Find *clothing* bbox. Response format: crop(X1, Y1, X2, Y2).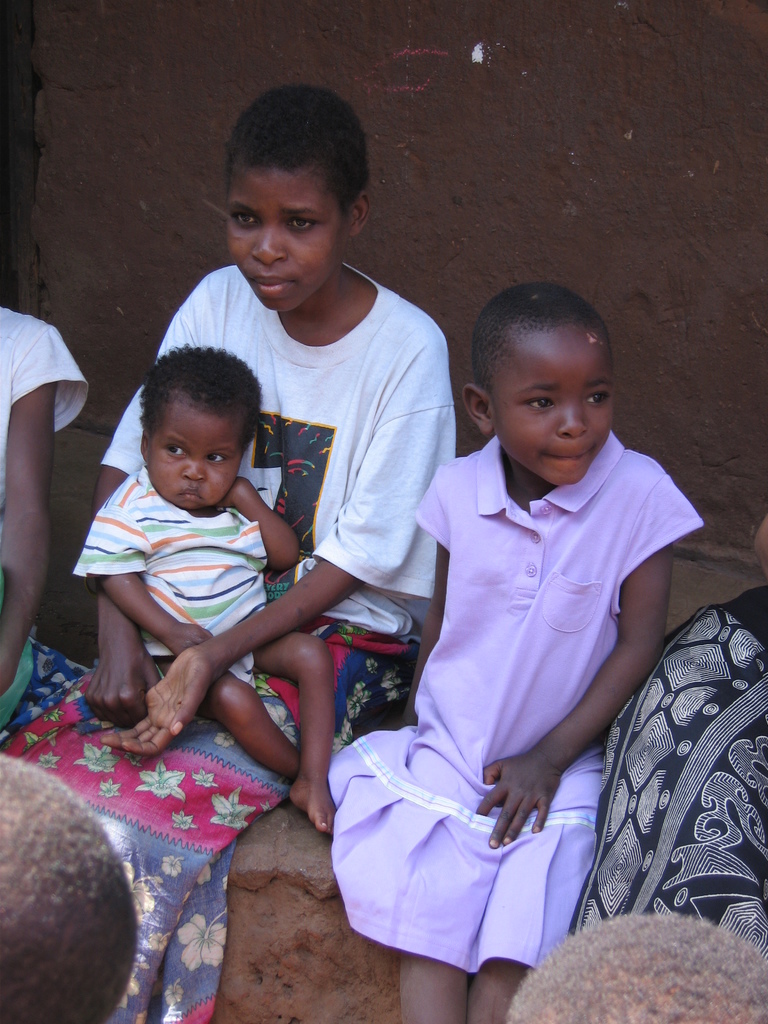
crop(103, 264, 455, 641).
